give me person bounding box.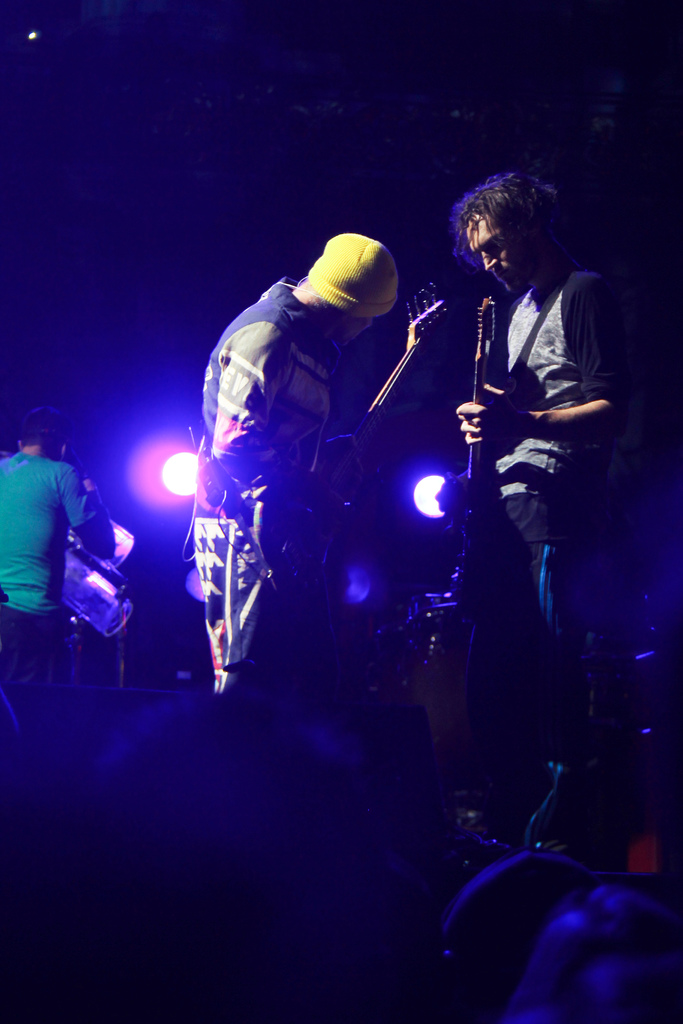
pyautogui.locateOnScreen(444, 171, 646, 858).
